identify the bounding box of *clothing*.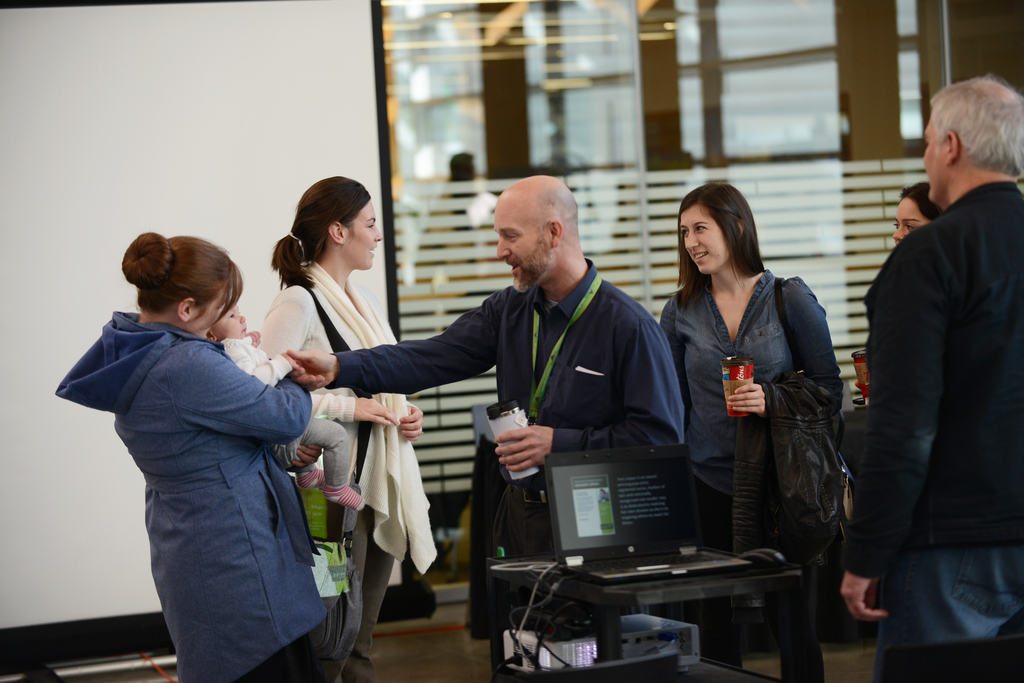
264:263:425:591.
